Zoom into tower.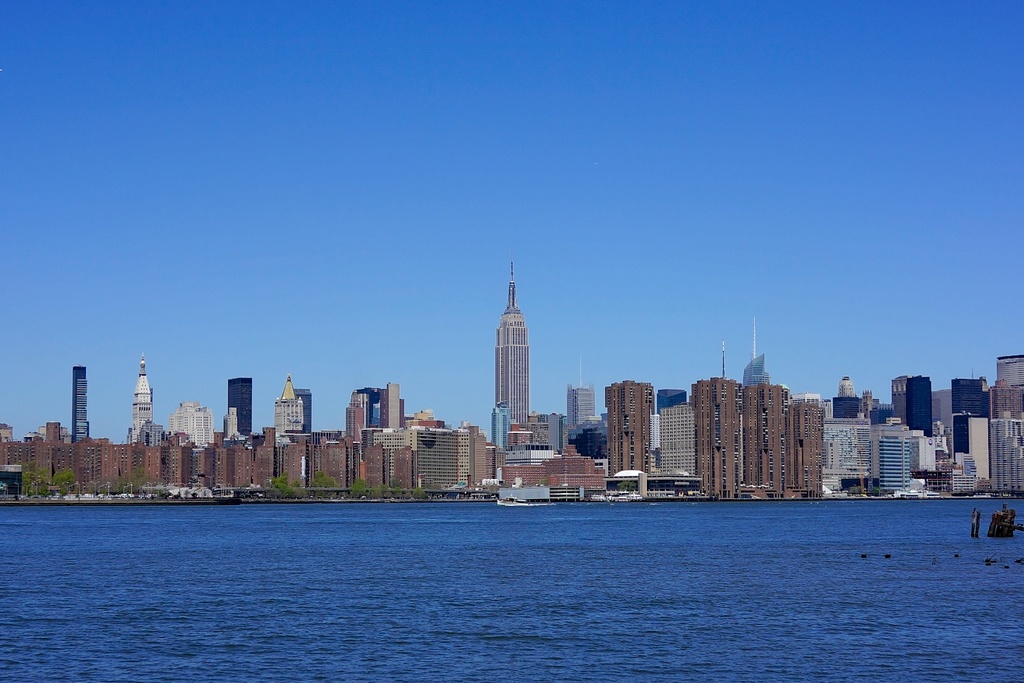
Zoom target: {"x1": 230, "y1": 381, "x2": 253, "y2": 438}.
